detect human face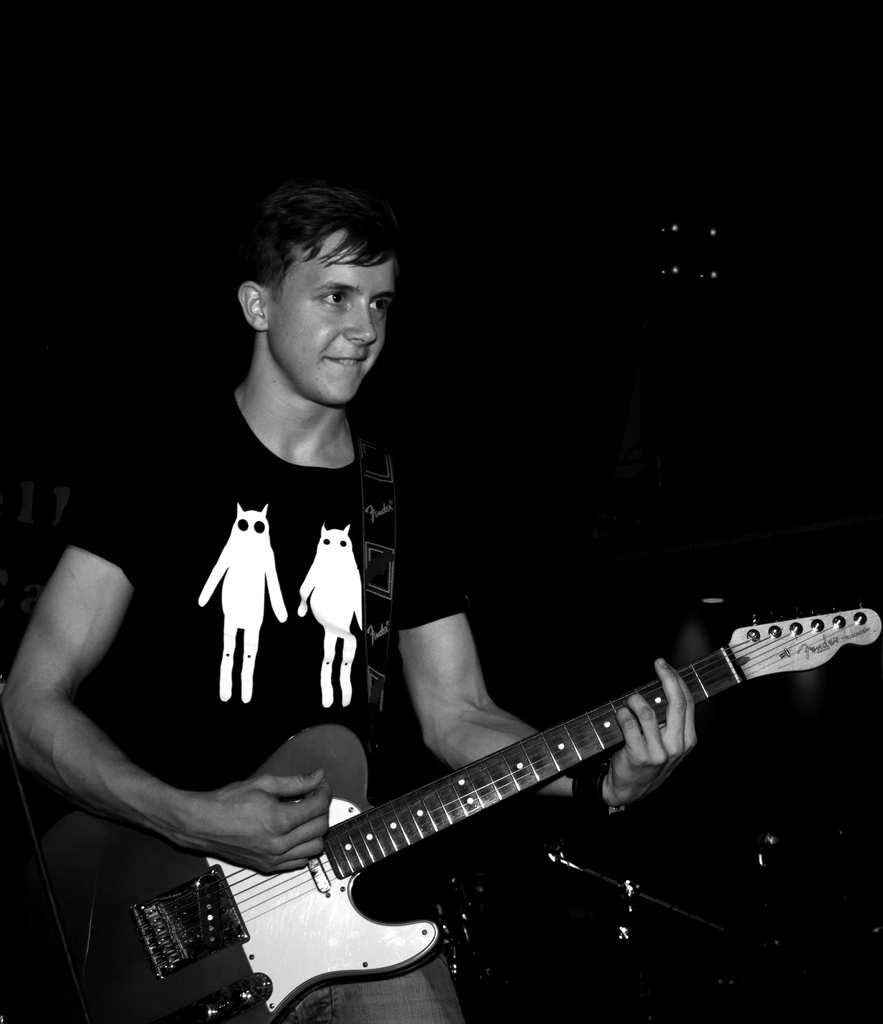
(x1=267, y1=223, x2=394, y2=400)
